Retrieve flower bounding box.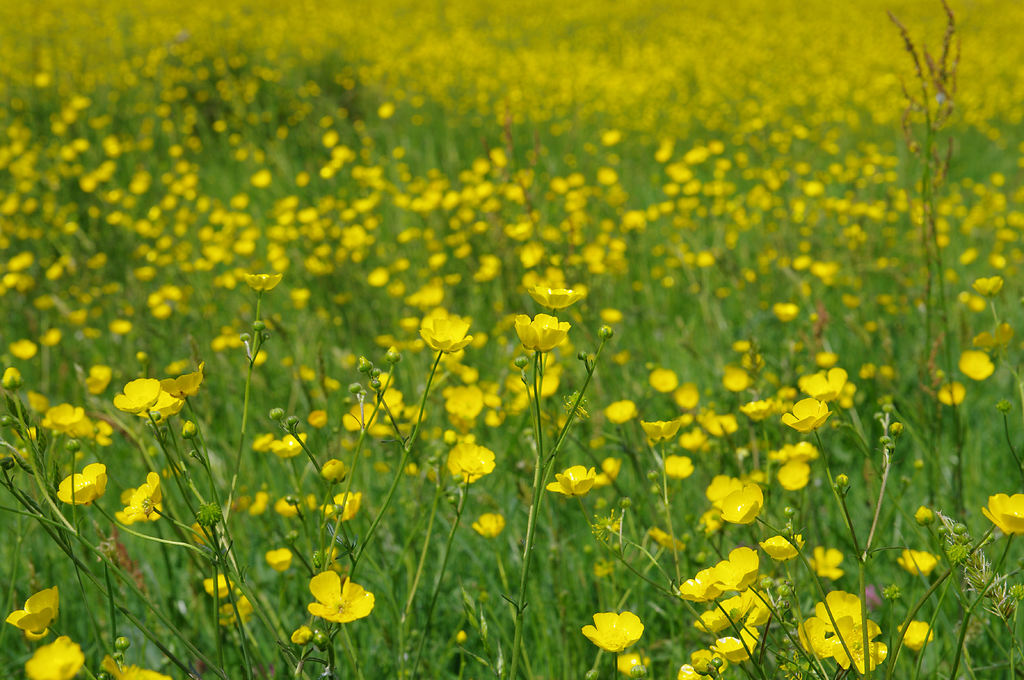
Bounding box: bbox=[643, 419, 689, 441].
